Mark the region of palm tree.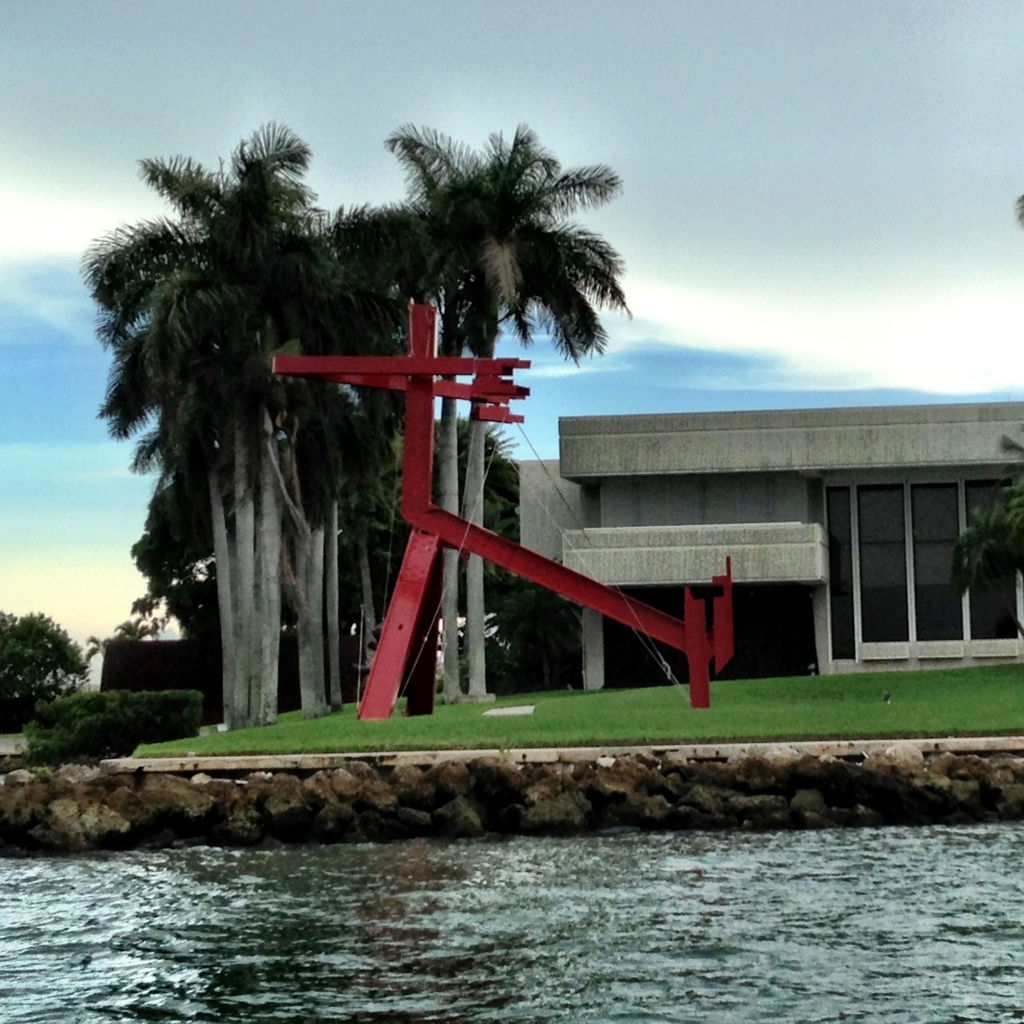
Region: pyautogui.locateOnScreen(206, 291, 352, 685).
